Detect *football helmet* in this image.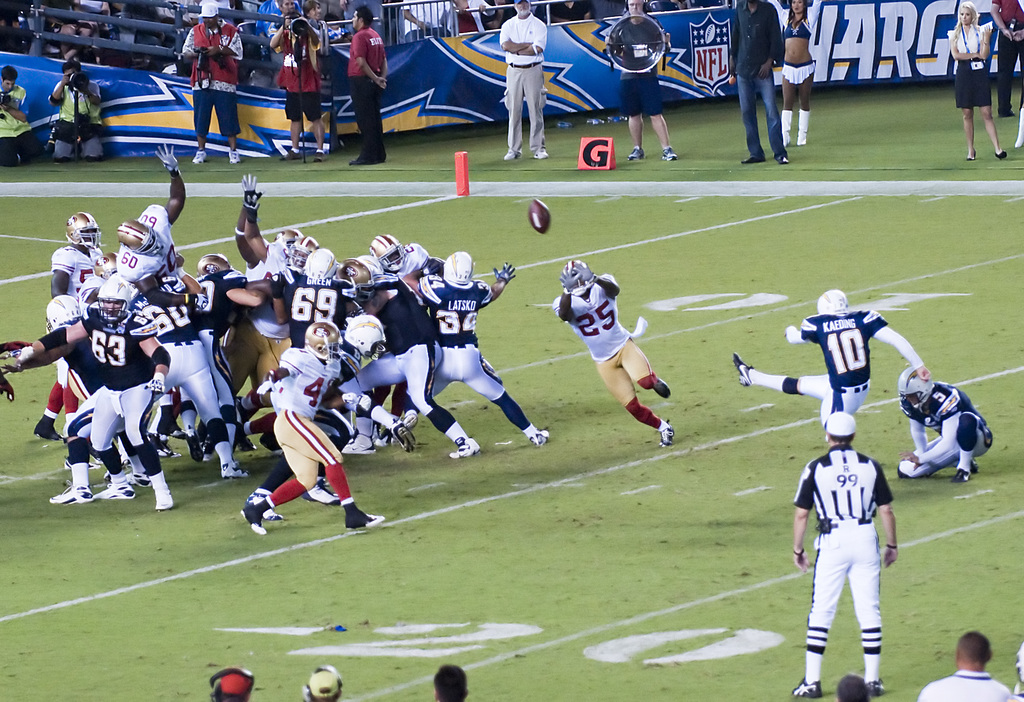
Detection: [45, 287, 84, 324].
